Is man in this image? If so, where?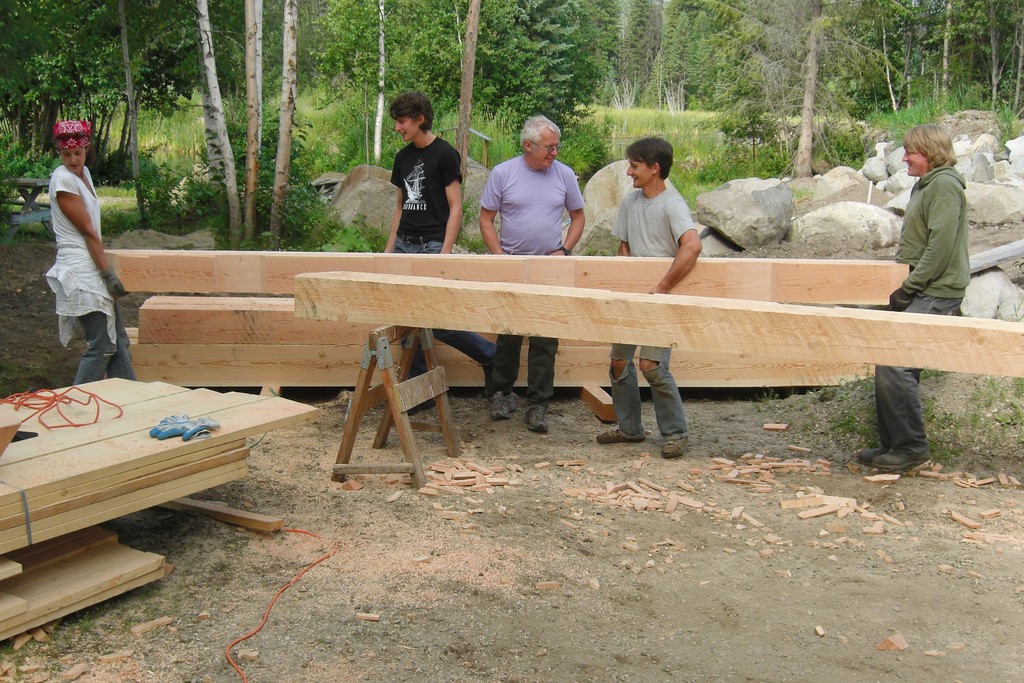
Yes, at bbox=(483, 113, 586, 436).
